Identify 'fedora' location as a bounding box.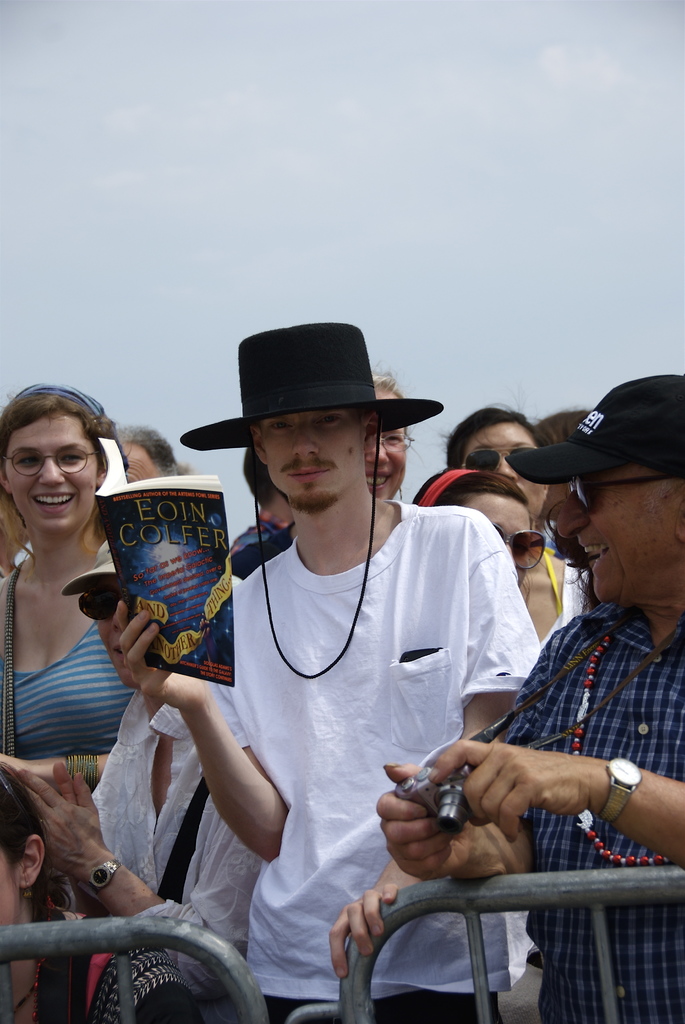
(x1=177, y1=319, x2=447, y2=454).
